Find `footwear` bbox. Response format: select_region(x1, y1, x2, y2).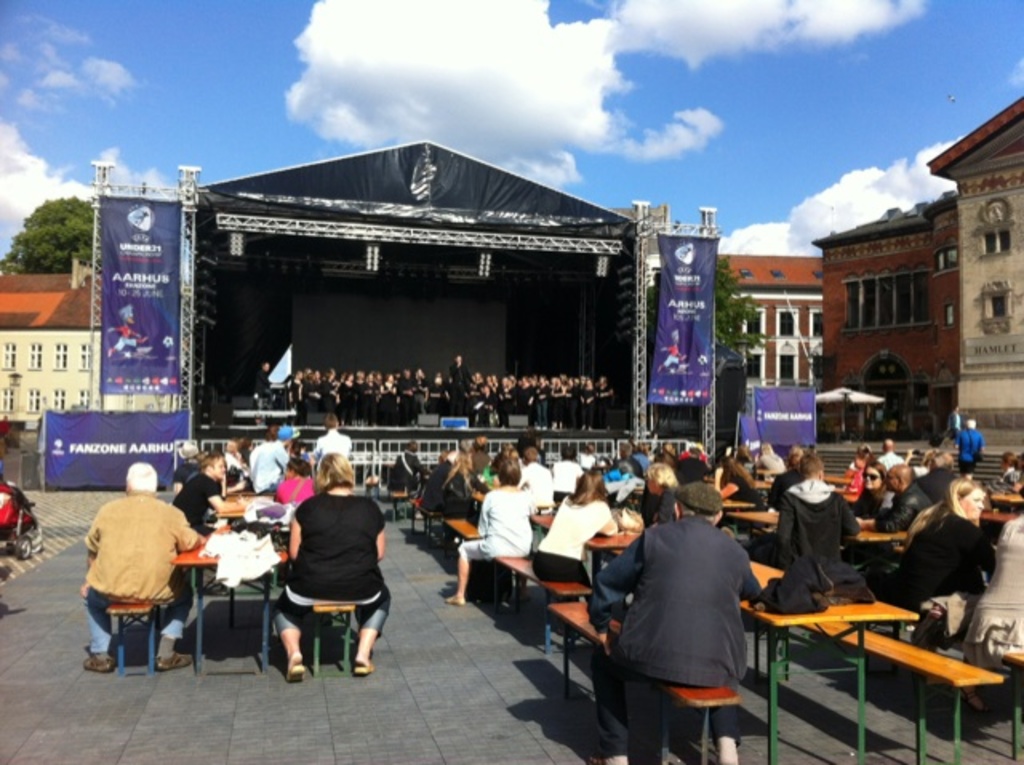
select_region(354, 663, 379, 674).
